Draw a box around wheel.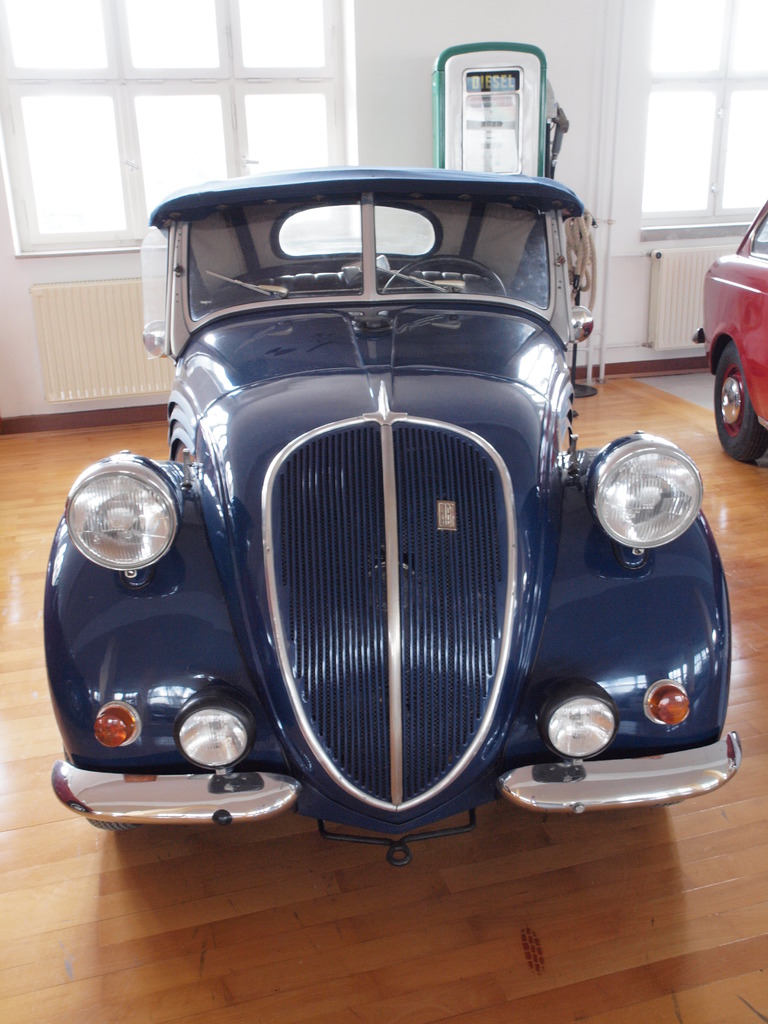
rect(88, 817, 141, 831).
